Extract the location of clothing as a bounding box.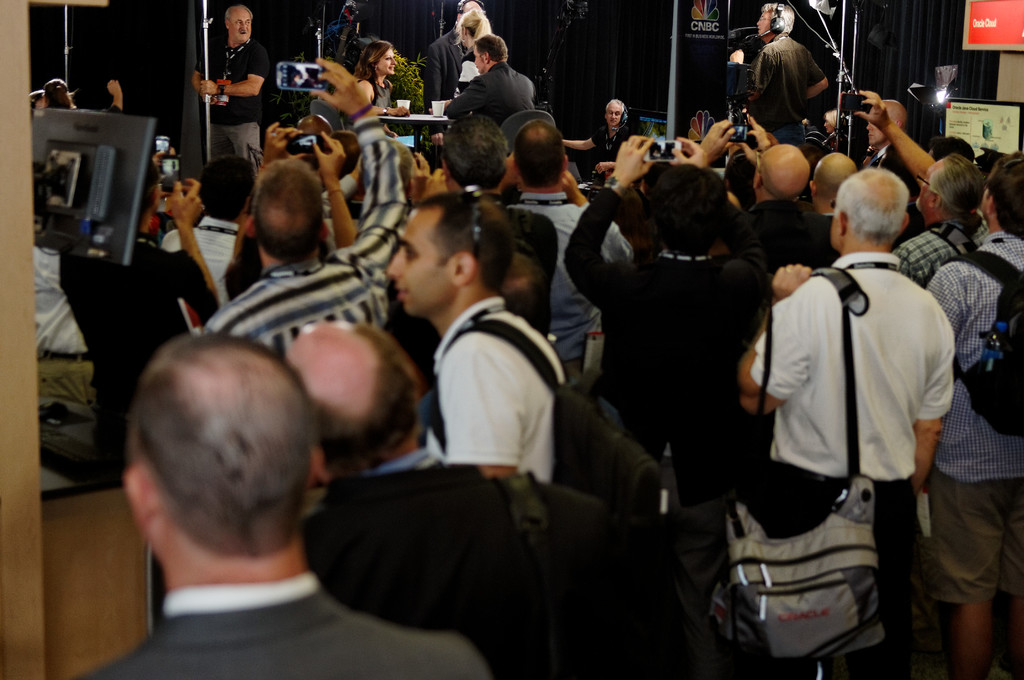
bbox(356, 79, 388, 111).
